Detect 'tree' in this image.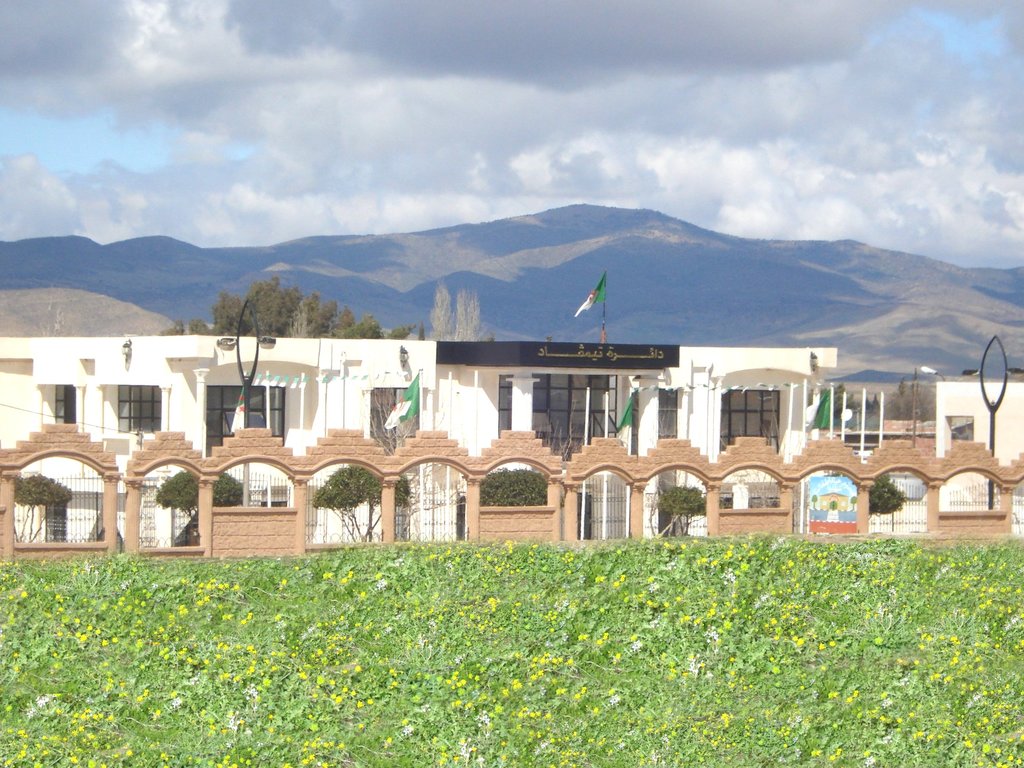
Detection: [893, 375, 907, 397].
